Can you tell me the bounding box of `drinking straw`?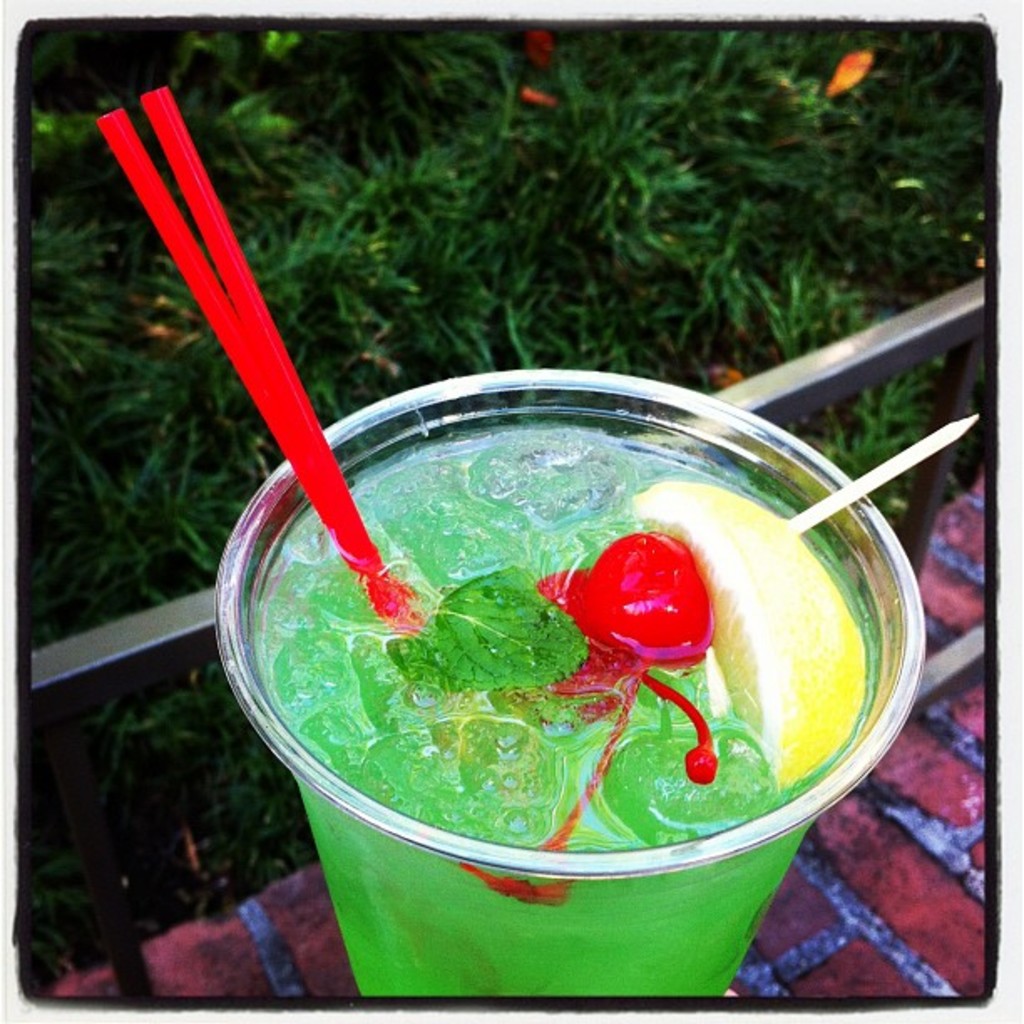
region(137, 85, 402, 629).
